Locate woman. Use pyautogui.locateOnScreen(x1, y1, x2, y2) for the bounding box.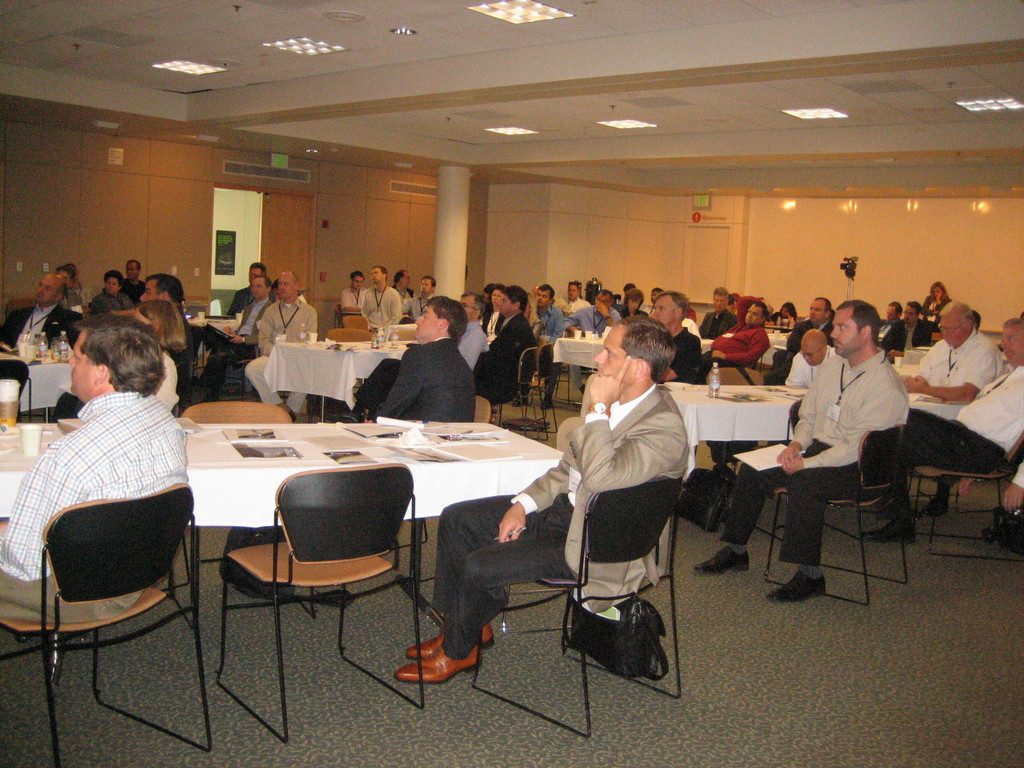
pyautogui.locateOnScreen(620, 286, 646, 314).
